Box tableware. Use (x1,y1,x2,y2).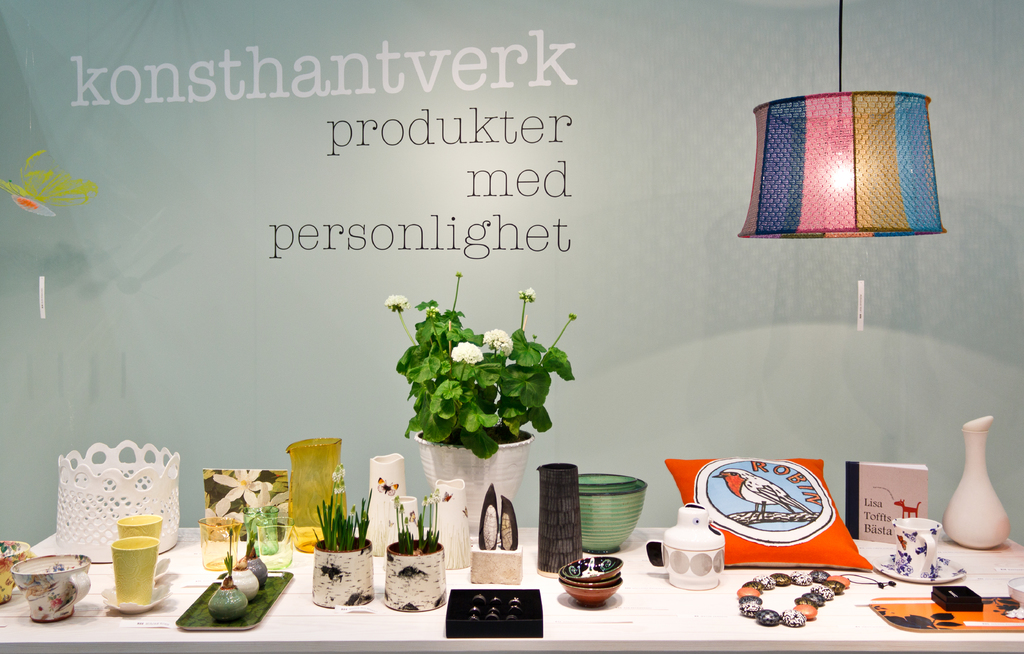
(872,519,963,580).
